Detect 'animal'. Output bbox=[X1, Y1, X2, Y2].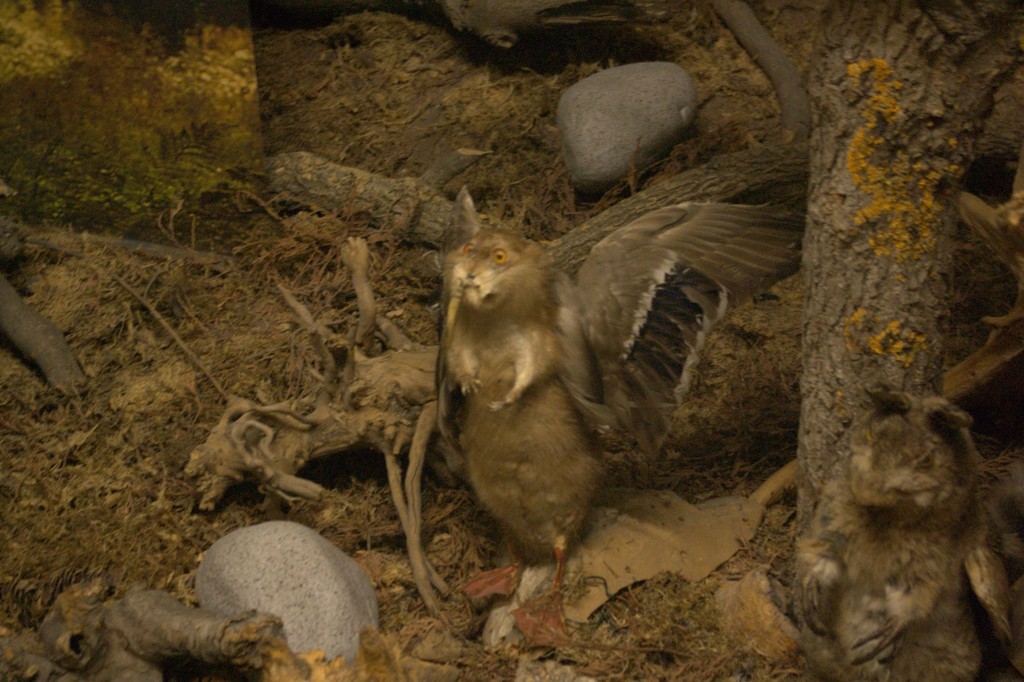
bbox=[438, 186, 806, 648].
